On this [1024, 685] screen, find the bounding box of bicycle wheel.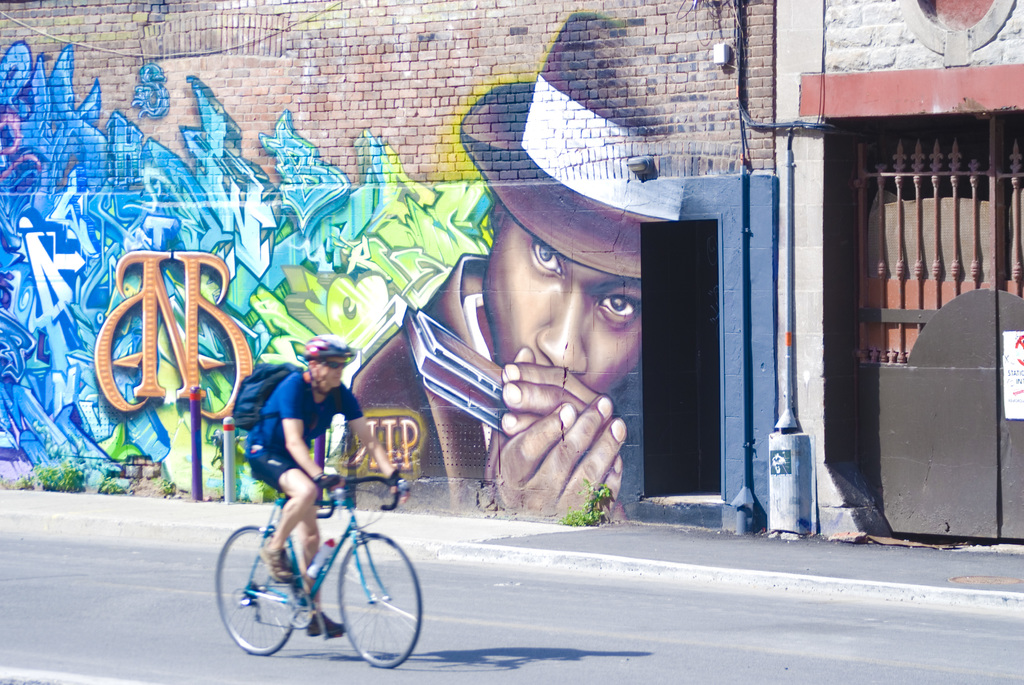
Bounding box: {"x1": 334, "y1": 533, "x2": 405, "y2": 677}.
